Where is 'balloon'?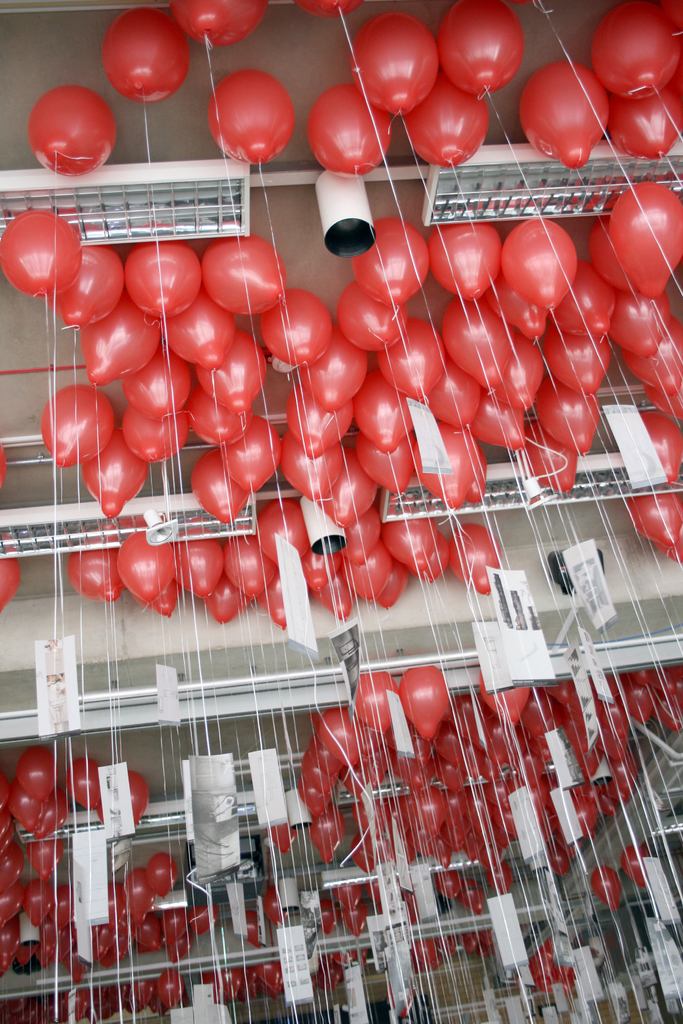
<box>334,276,410,350</box>.
